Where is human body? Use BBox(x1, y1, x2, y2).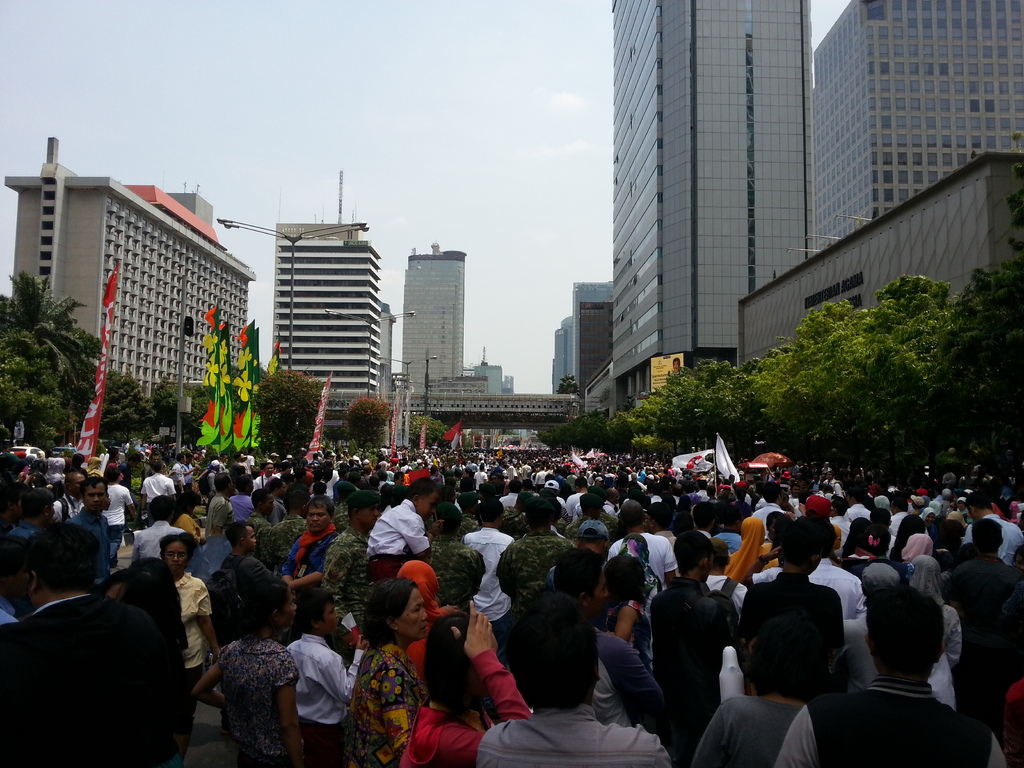
BBox(497, 482, 517, 511).
